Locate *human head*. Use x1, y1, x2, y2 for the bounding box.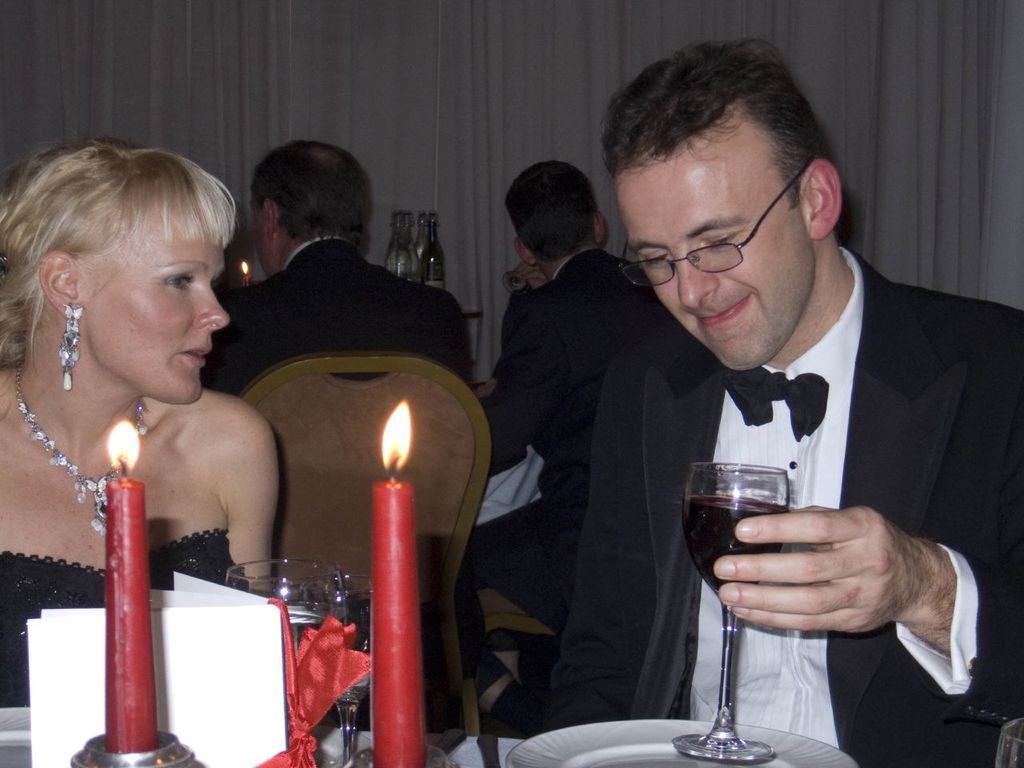
247, 138, 369, 281.
